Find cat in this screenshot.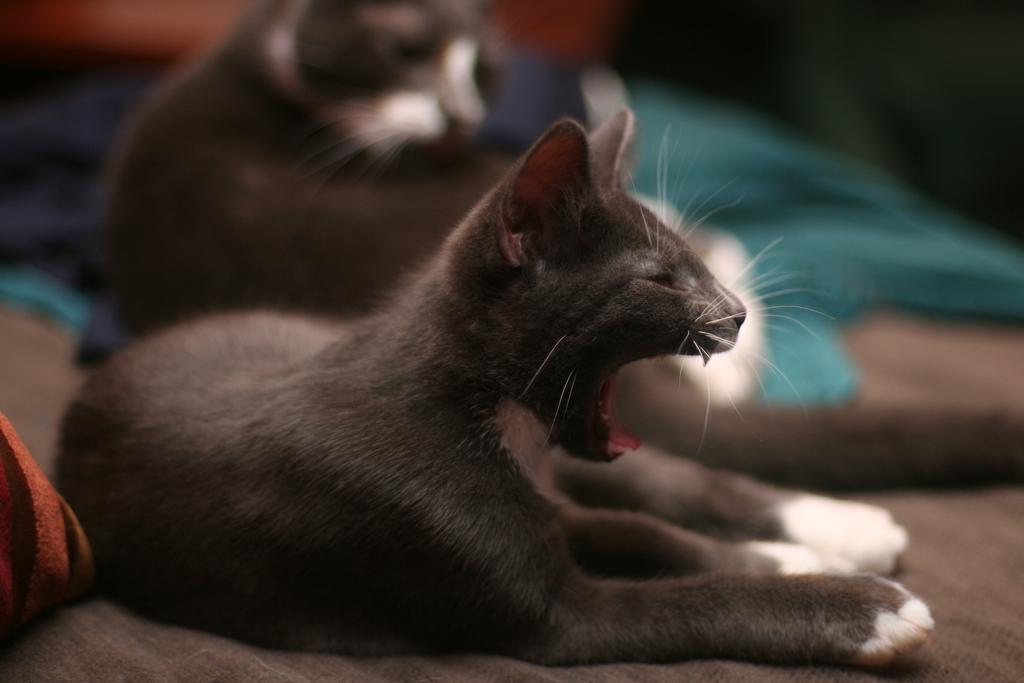
The bounding box for cat is {"x1": 45, "y1": 105, "x2": 940, "y2": 663}.
